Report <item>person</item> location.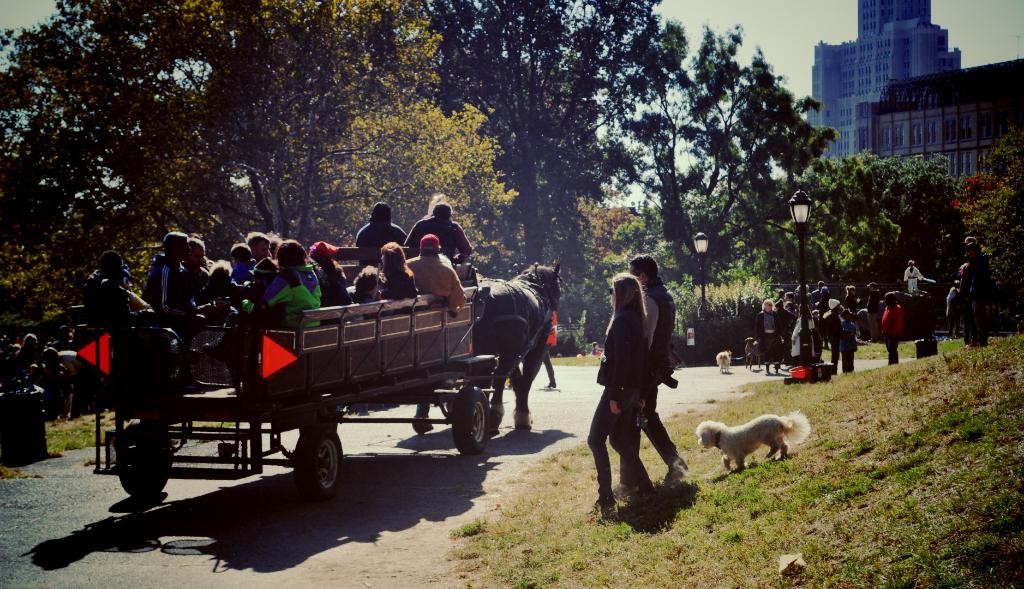
Report: box(789, 297, 806, 366).
